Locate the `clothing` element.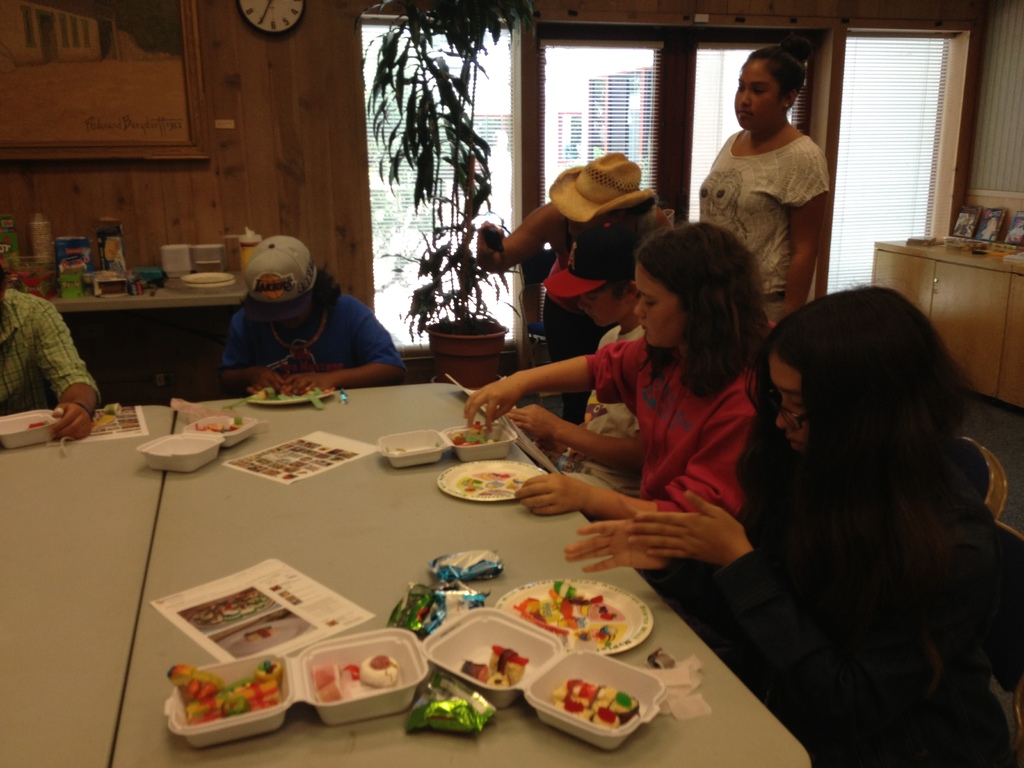
Element bbox: region(0, 285, 101, 415).
